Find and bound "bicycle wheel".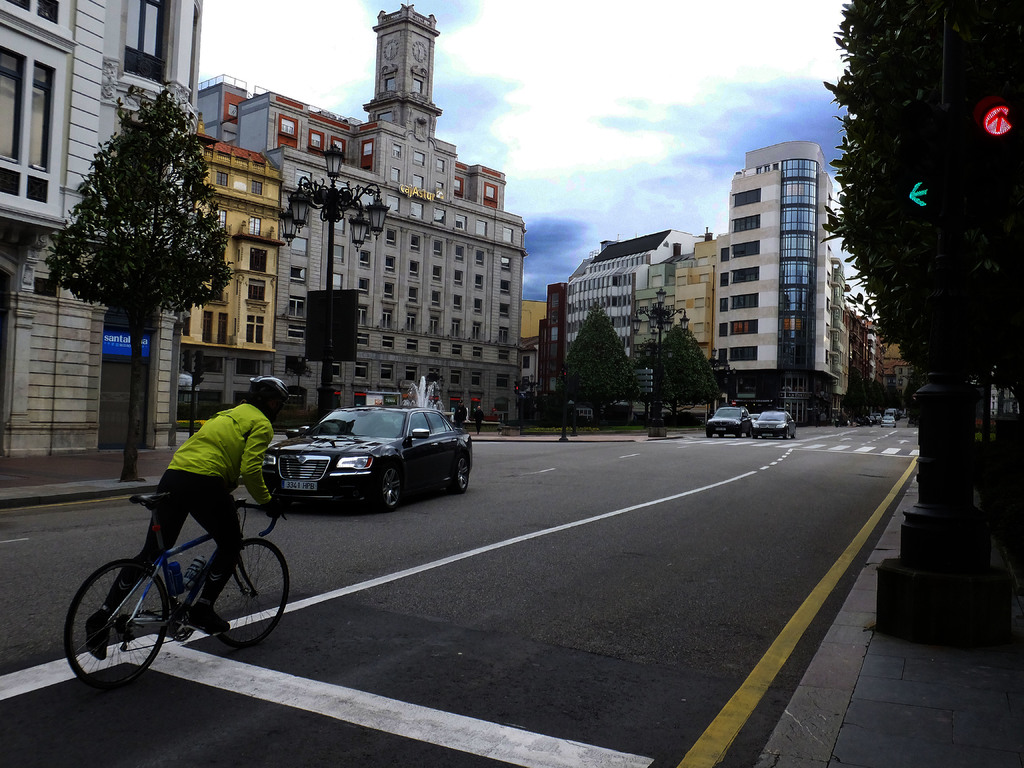
Bound: [66, 550, 186, 704].
